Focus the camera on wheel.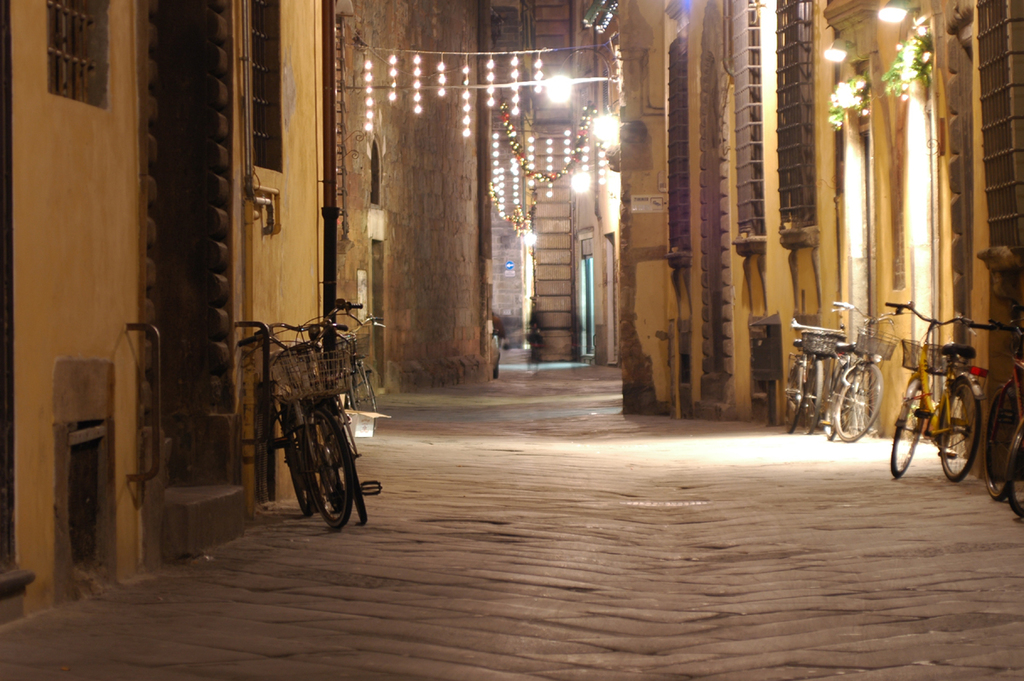
Focus region: (x1=276, y1=401, x2=311, y2=509).
